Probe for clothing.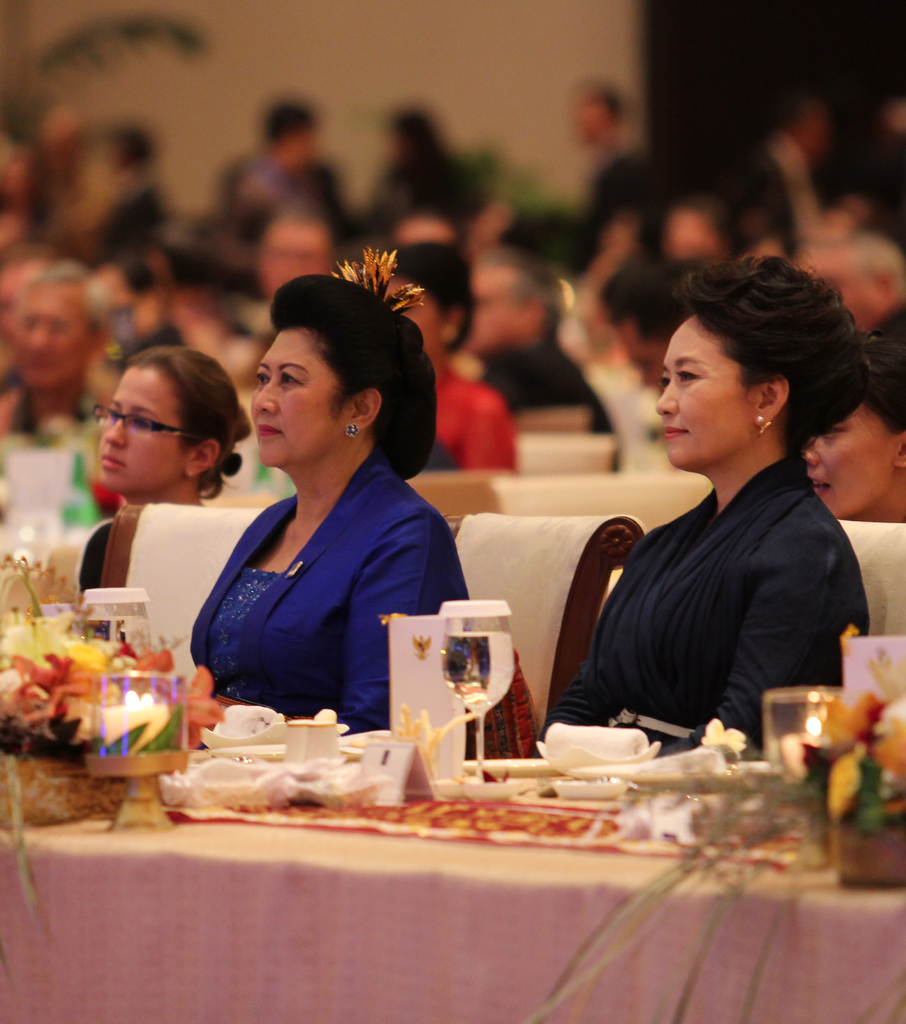
Probe result: bbox=[195, 472, 469, 724].
